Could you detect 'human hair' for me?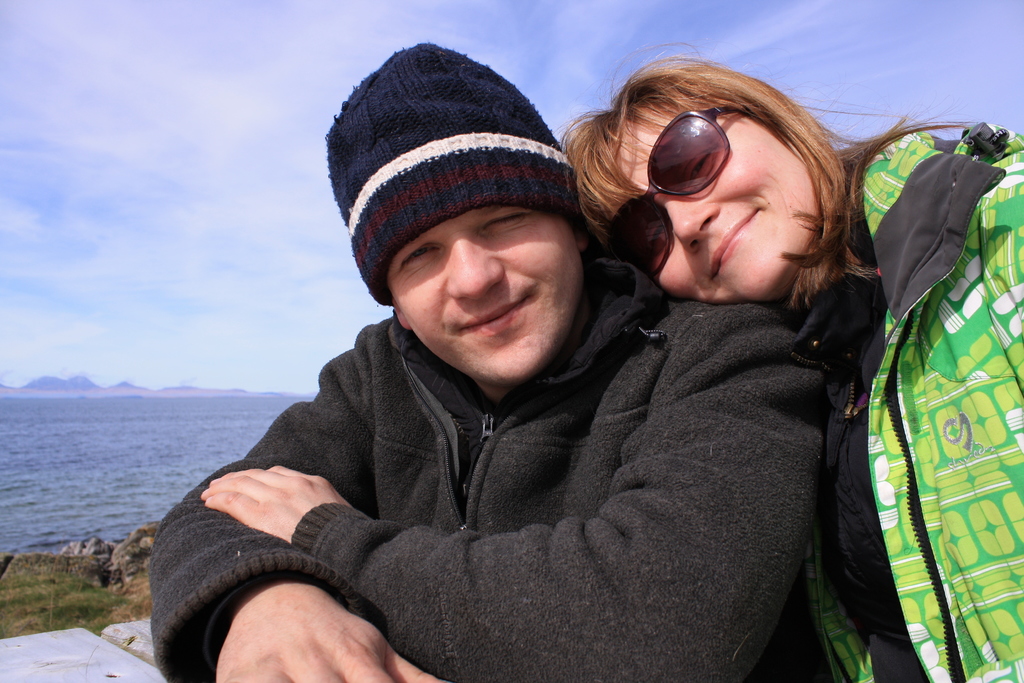
Detection result: detection(582, 54, 881, 327).
